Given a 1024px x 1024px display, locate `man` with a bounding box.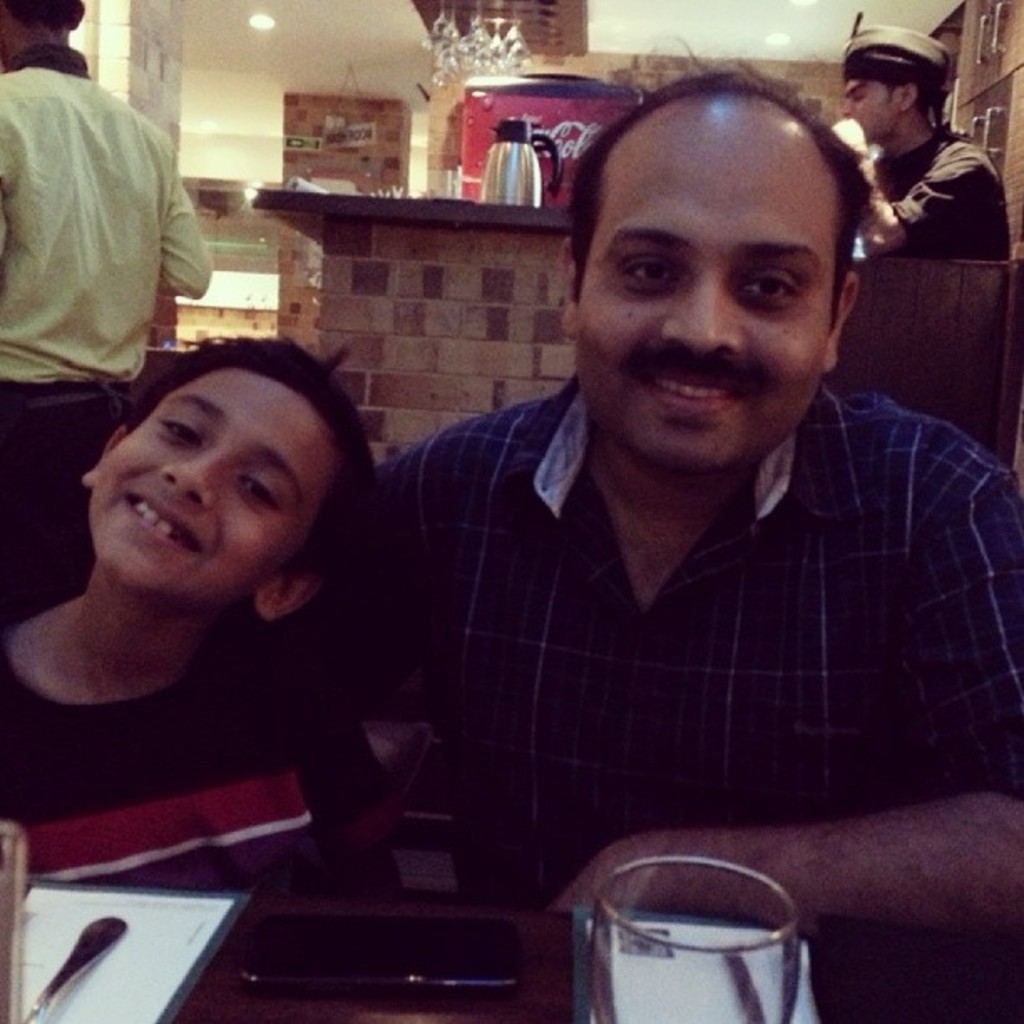
Located: {"left": 325, "top": 67, "right": 1022, "bottom": 1022}.
